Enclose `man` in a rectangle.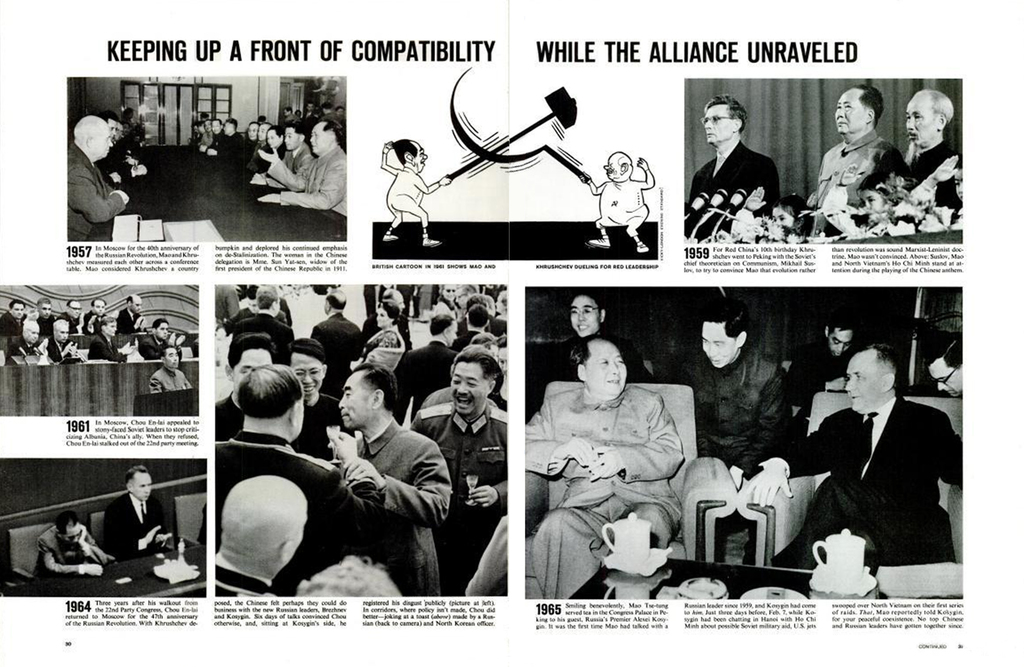
pyautogui.locateOnScreen(308, 289, 362, 404).
